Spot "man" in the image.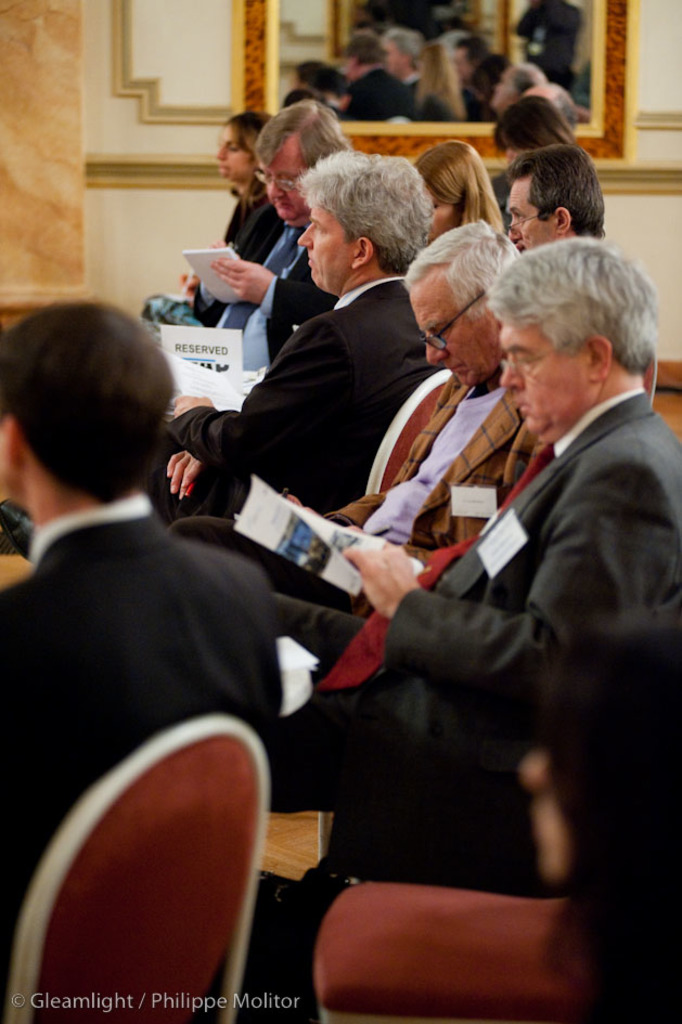
"man" found at crop(104, 93, 352, 360).
